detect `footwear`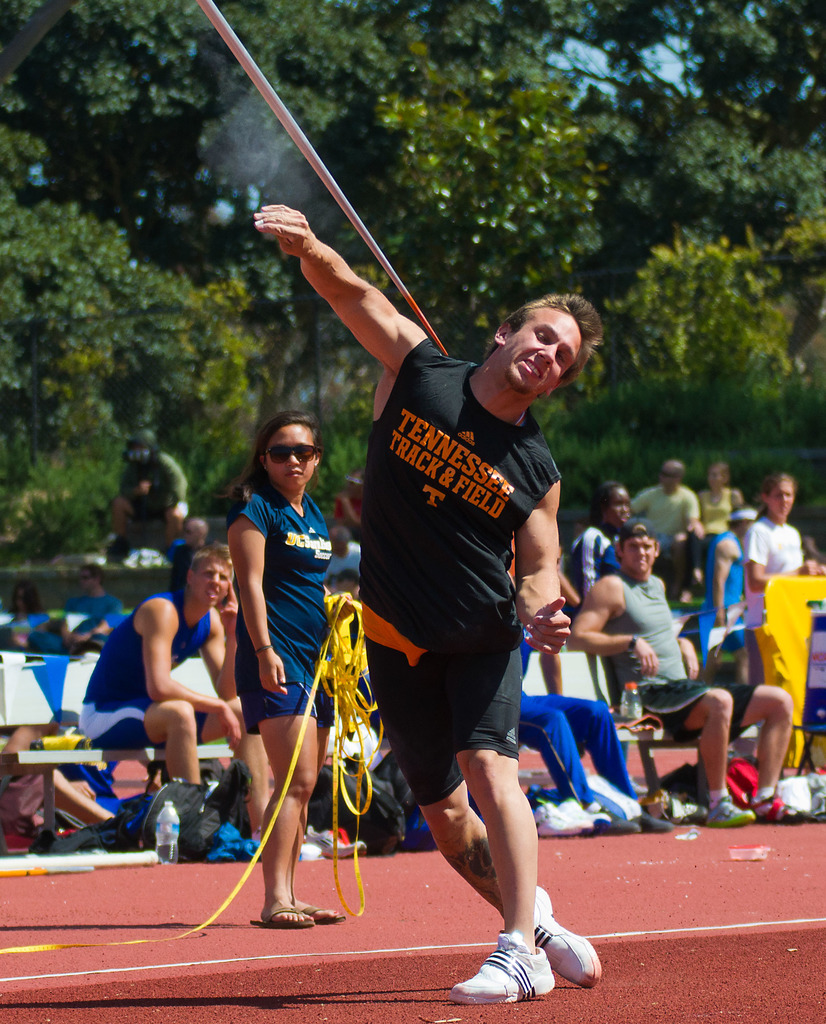
bbox(702, 798, 758, 828)
